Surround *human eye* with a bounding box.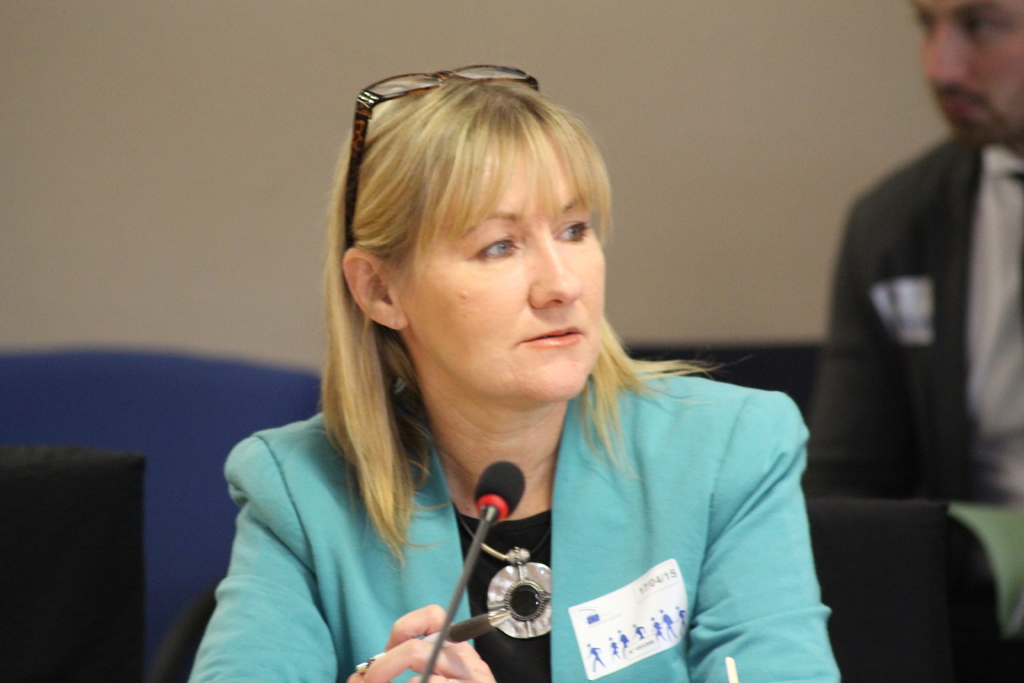
<box>549,213,596,247</box>.
